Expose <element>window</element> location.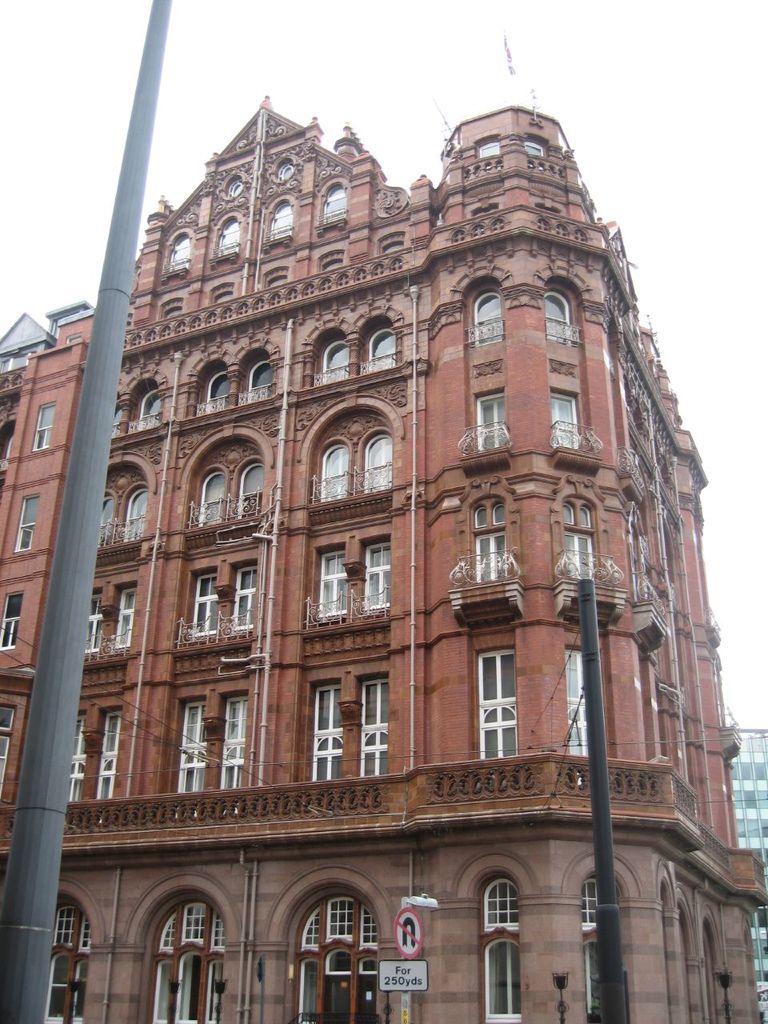
Exposed at select_region(235, 565, 254, 630).
